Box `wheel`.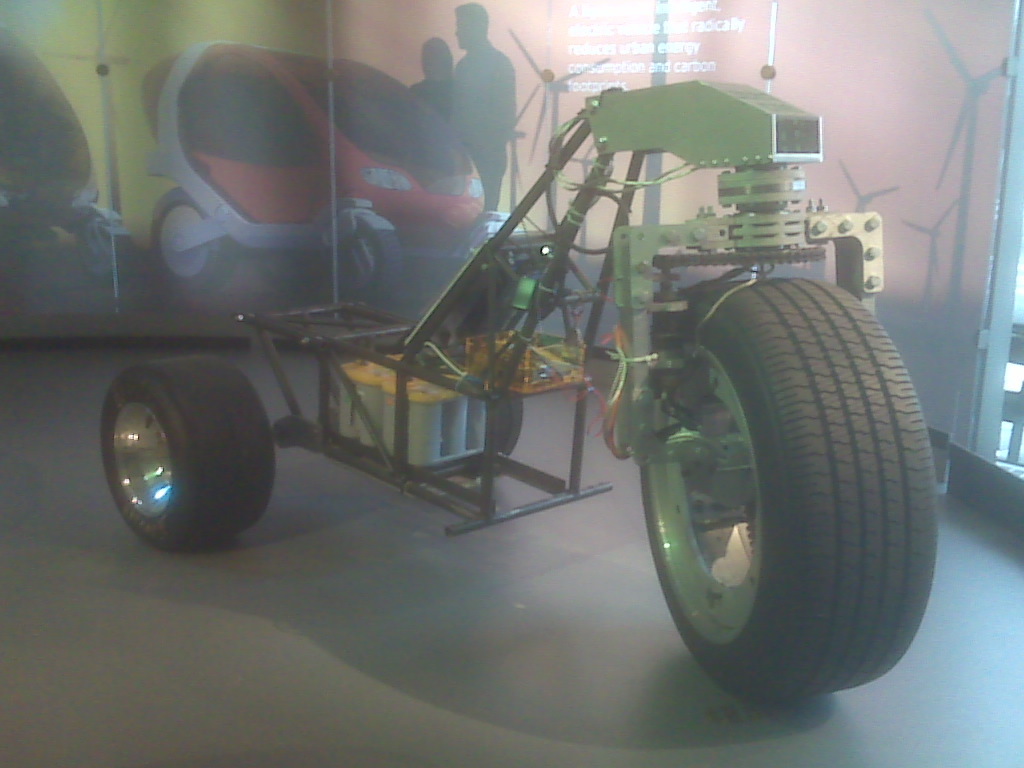
90/351/271/545.
